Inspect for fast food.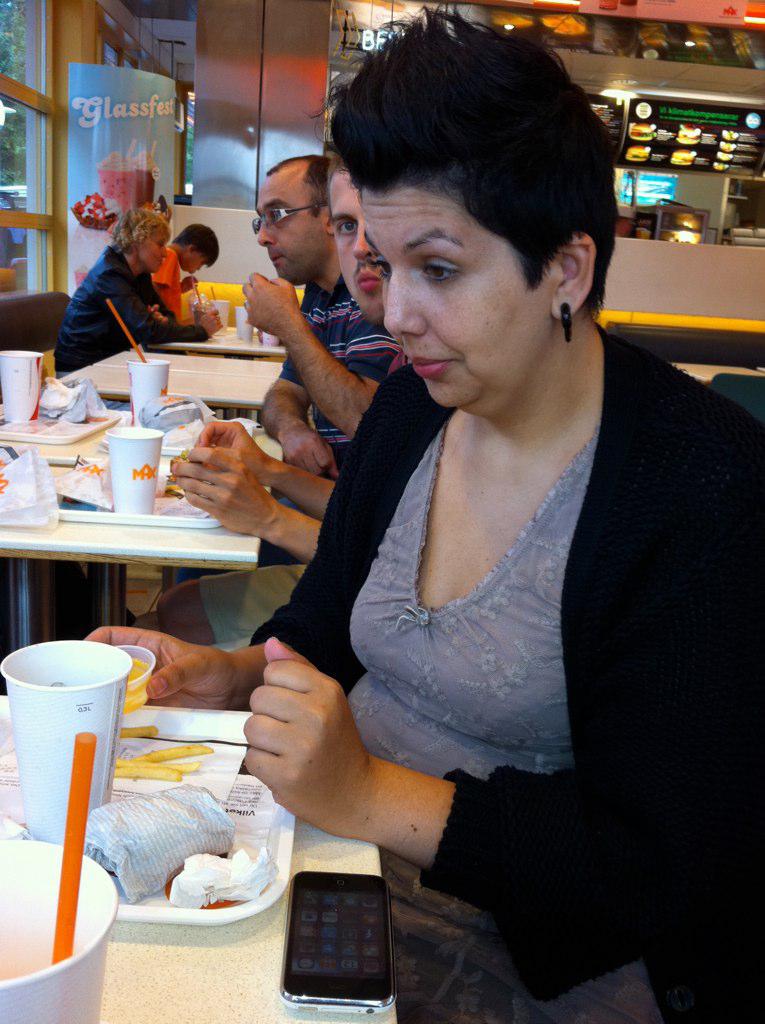
Inspection: left=86, top=779, right=242, bottom=910.
